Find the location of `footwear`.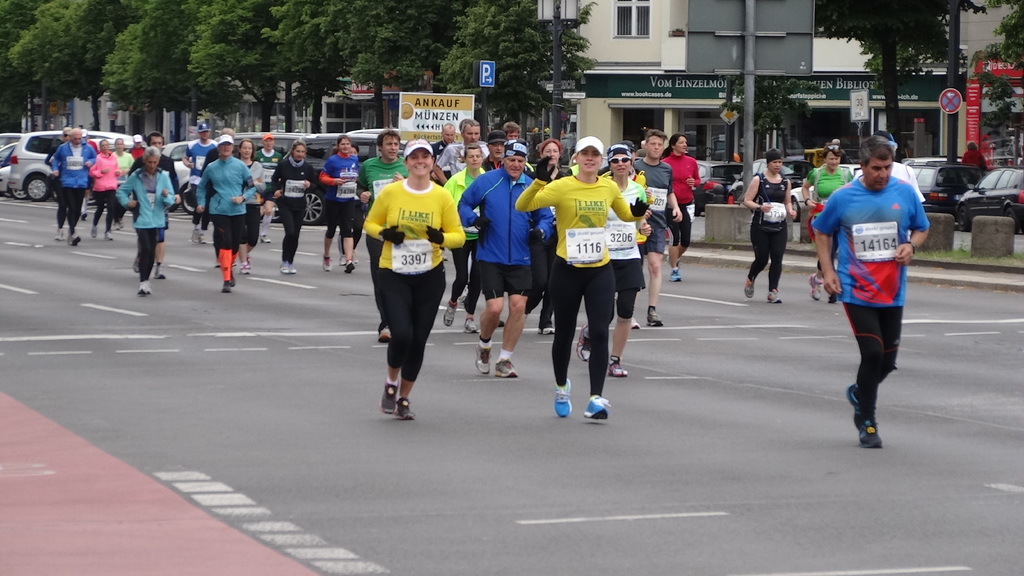
Location: (397, 398, 412, 424).
